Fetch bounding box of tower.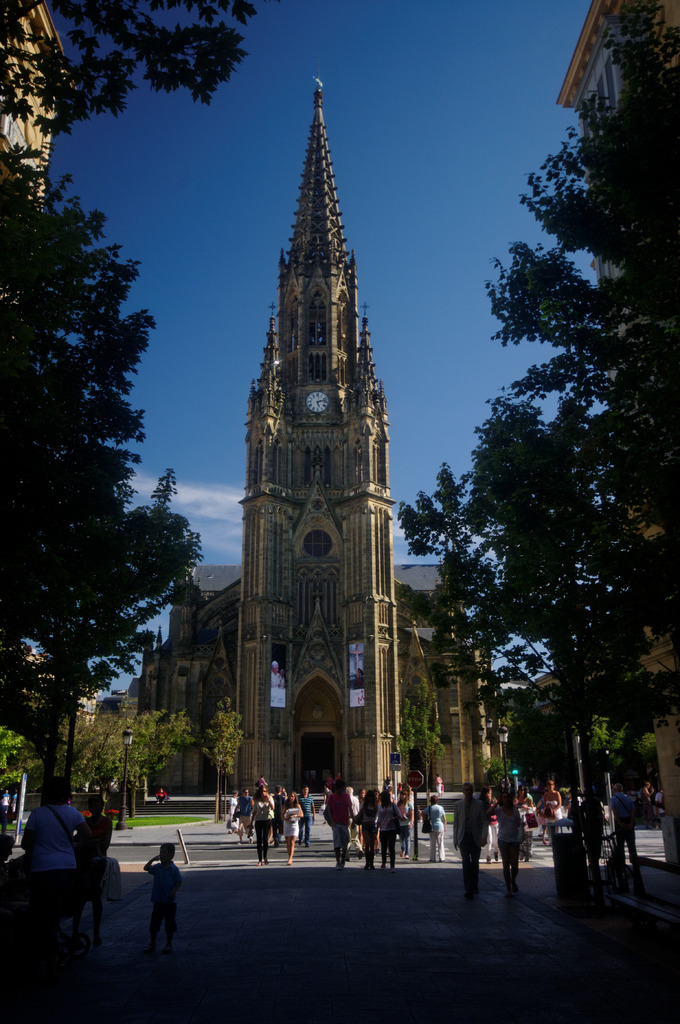
Bbox: l=102, t=48, r=524, b=844.
